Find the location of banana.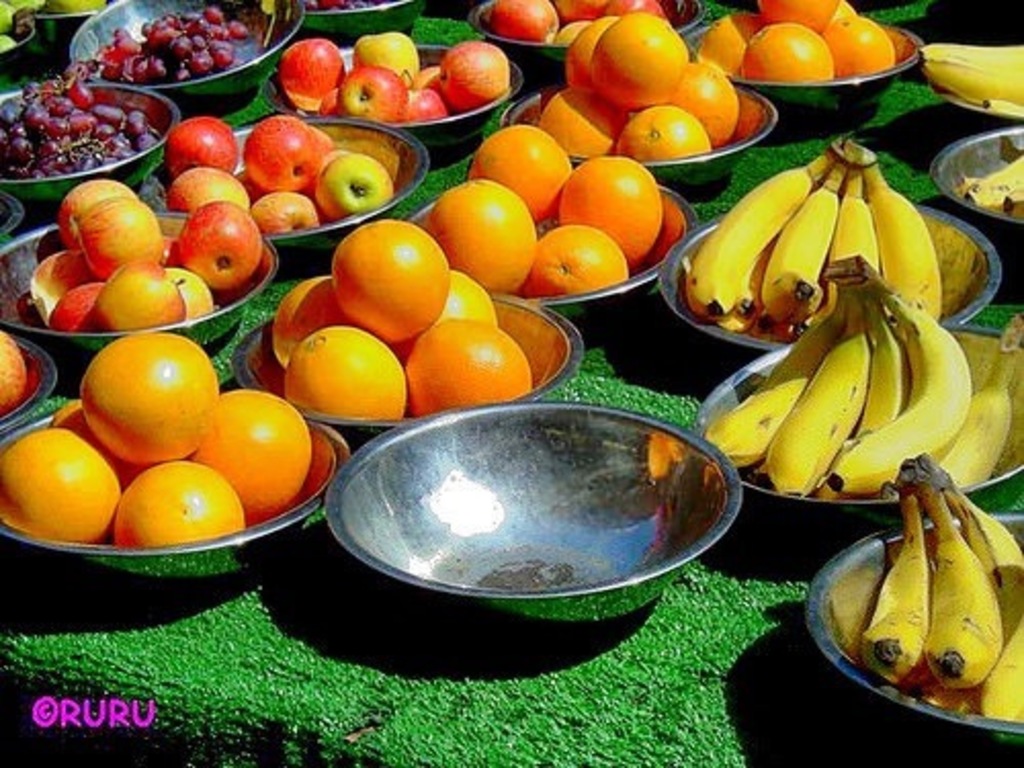
Location: box(1006, 188, 1022, 219).
